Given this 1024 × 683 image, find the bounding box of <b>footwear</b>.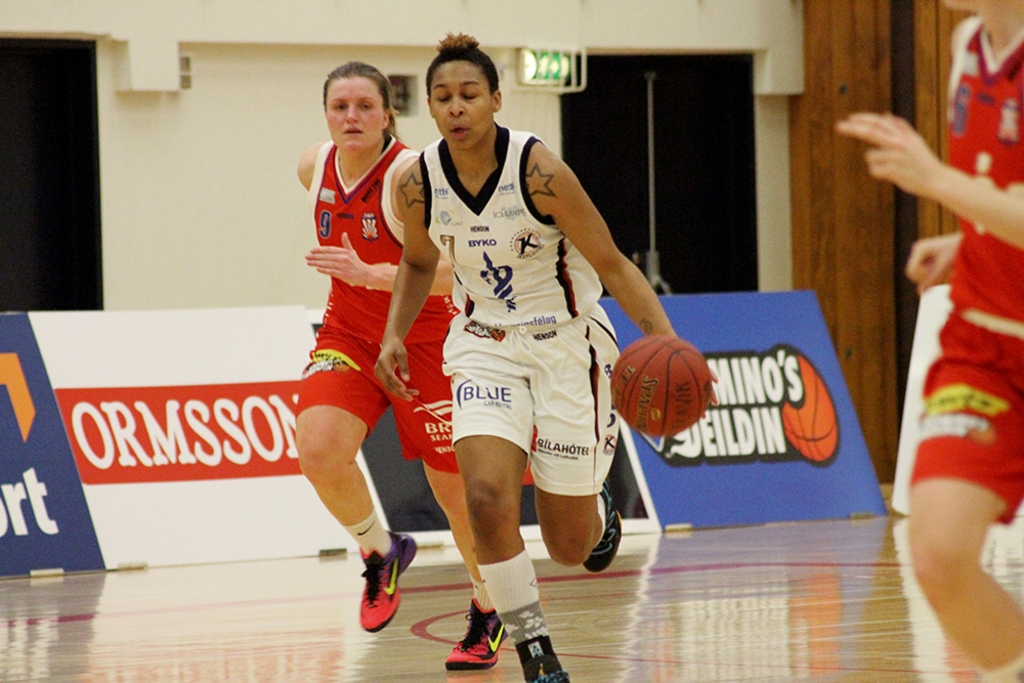
(left=581, top=484, right=625, bottom=575).
